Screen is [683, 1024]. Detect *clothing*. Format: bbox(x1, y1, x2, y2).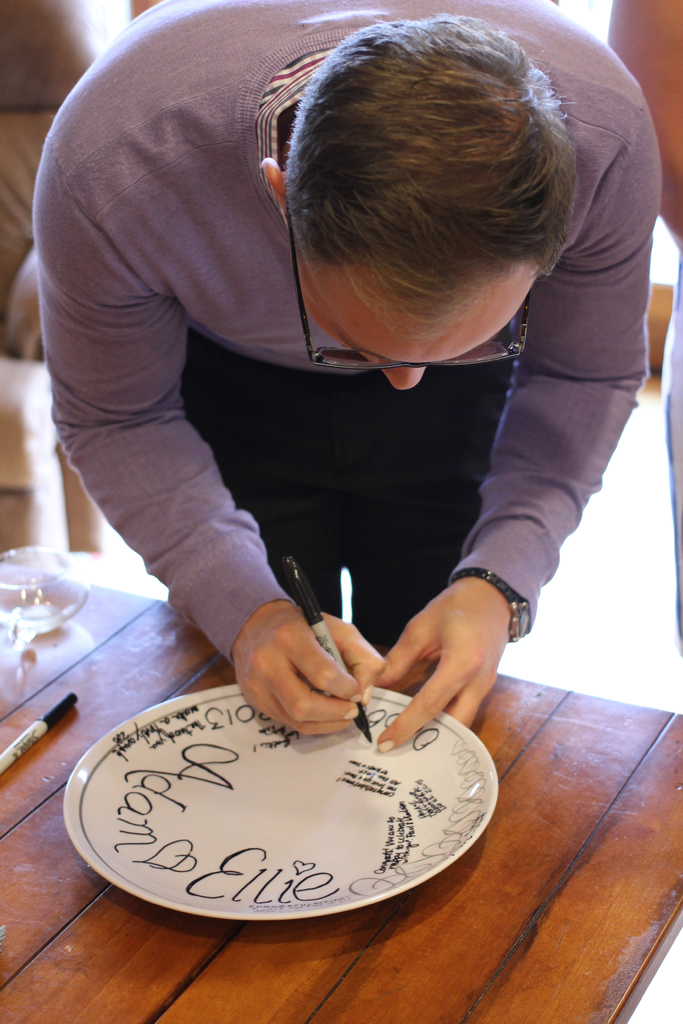
bbox(51, 0, 663, 659).
